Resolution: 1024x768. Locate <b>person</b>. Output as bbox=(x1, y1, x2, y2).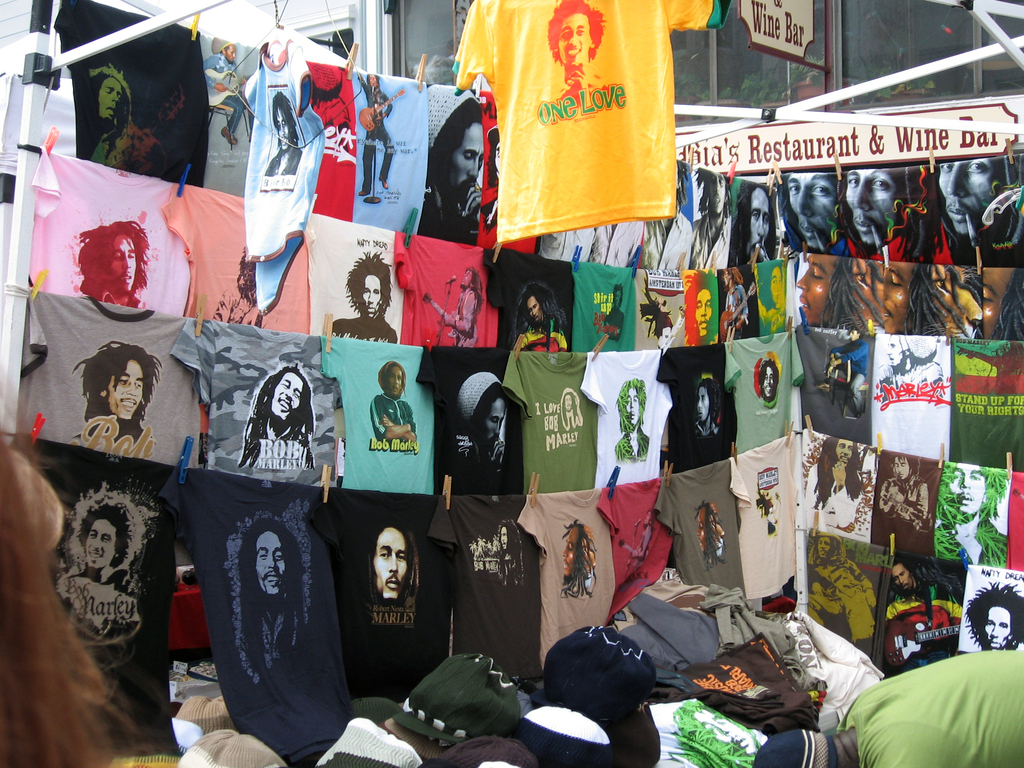
bbox=(65, 346, 163, 463).
